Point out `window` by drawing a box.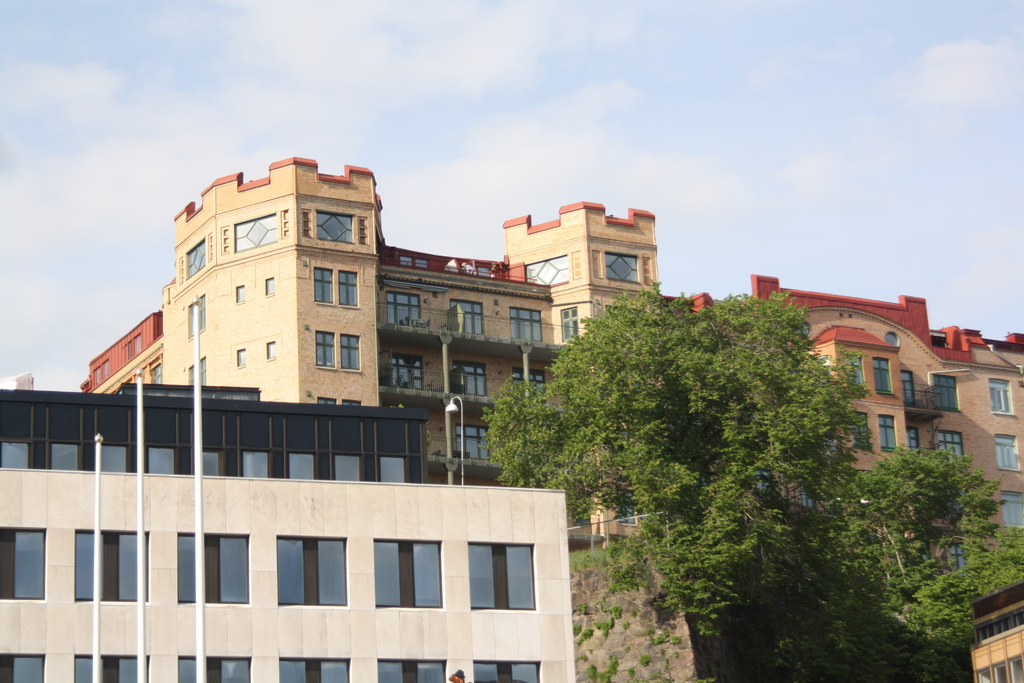
x1=275 y1=660 x2=350 y2=682.
